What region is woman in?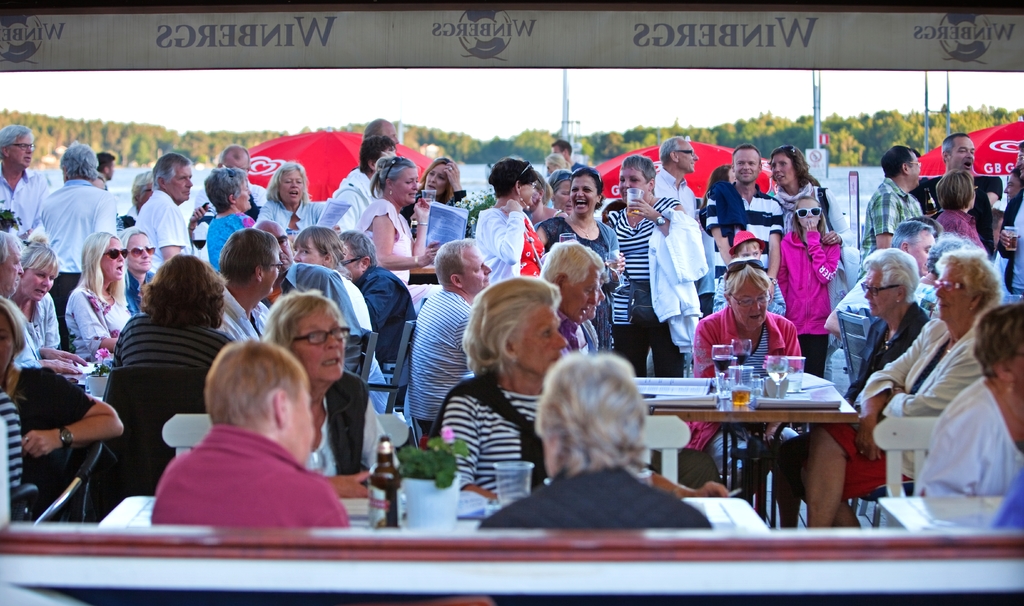
[left=689, top=255, right=797, bottom=530].
